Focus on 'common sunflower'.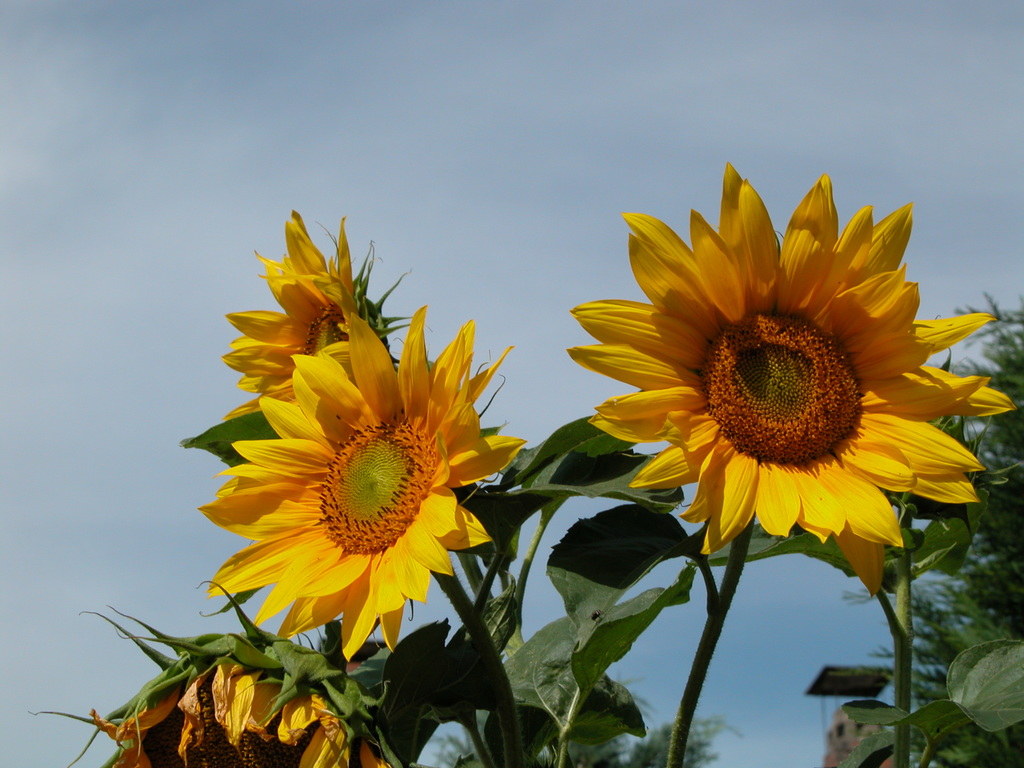
Focused at 580,145,990,575.
